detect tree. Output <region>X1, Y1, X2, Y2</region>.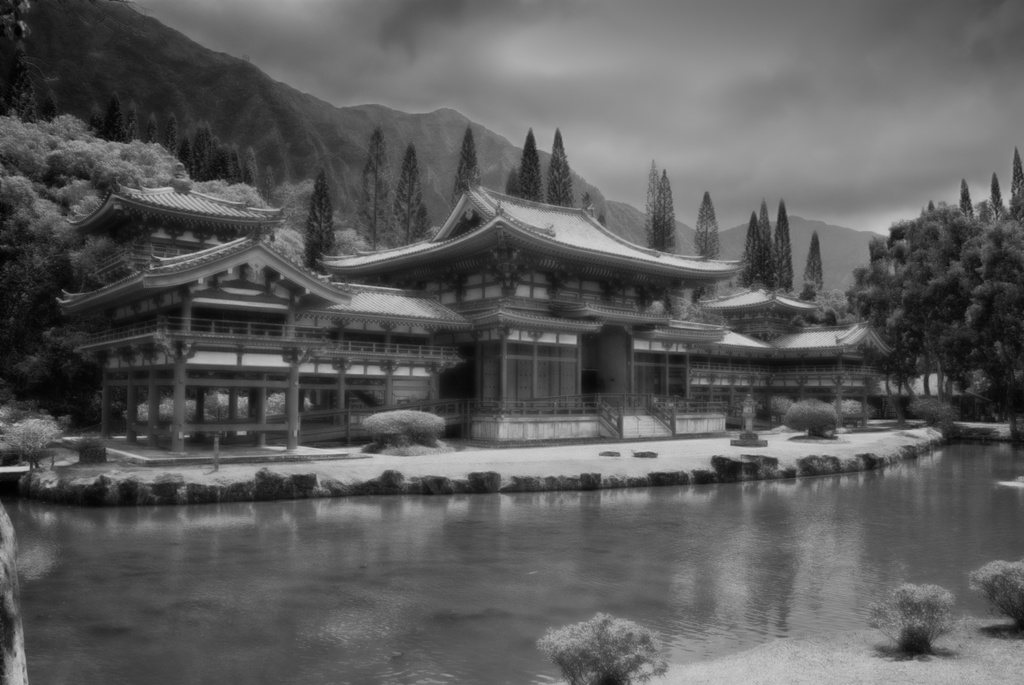
<region>988, 174, 1010, 217</region>.
